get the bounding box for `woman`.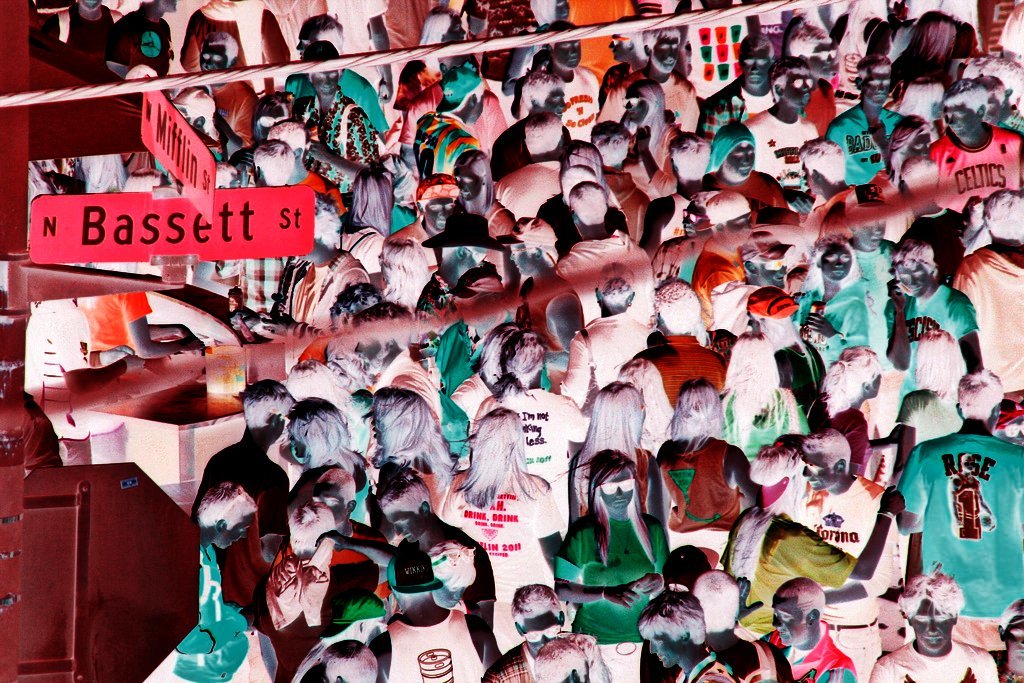
x1=610 y1=79 x2=680 y2=211.
